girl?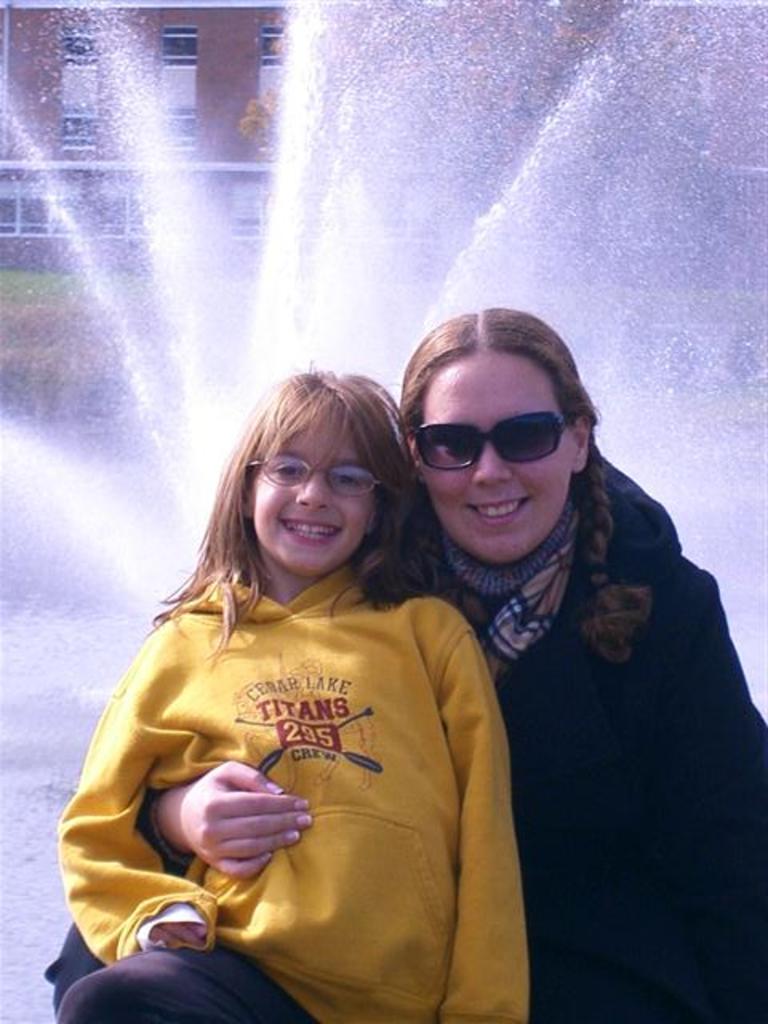
select_region(53, 373, 533, 1022)
